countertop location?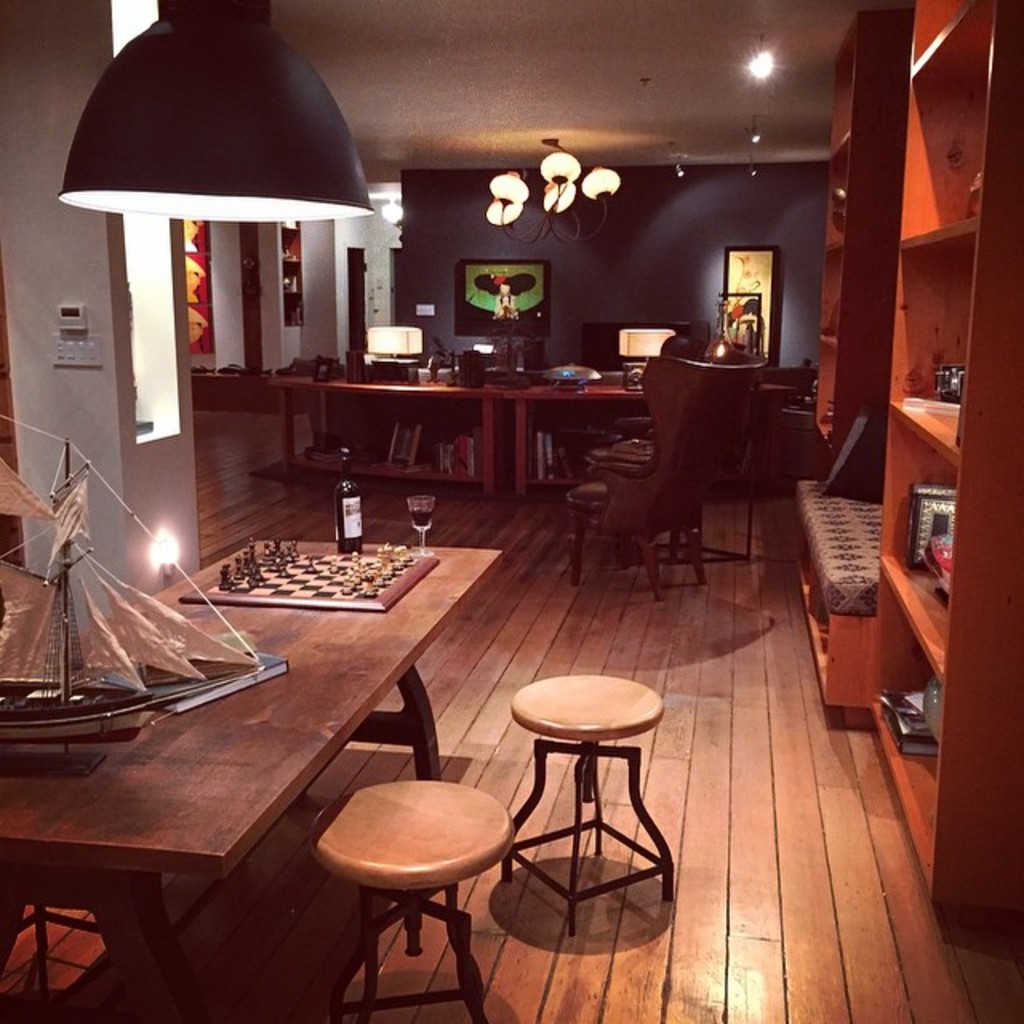
213:357:662:421
